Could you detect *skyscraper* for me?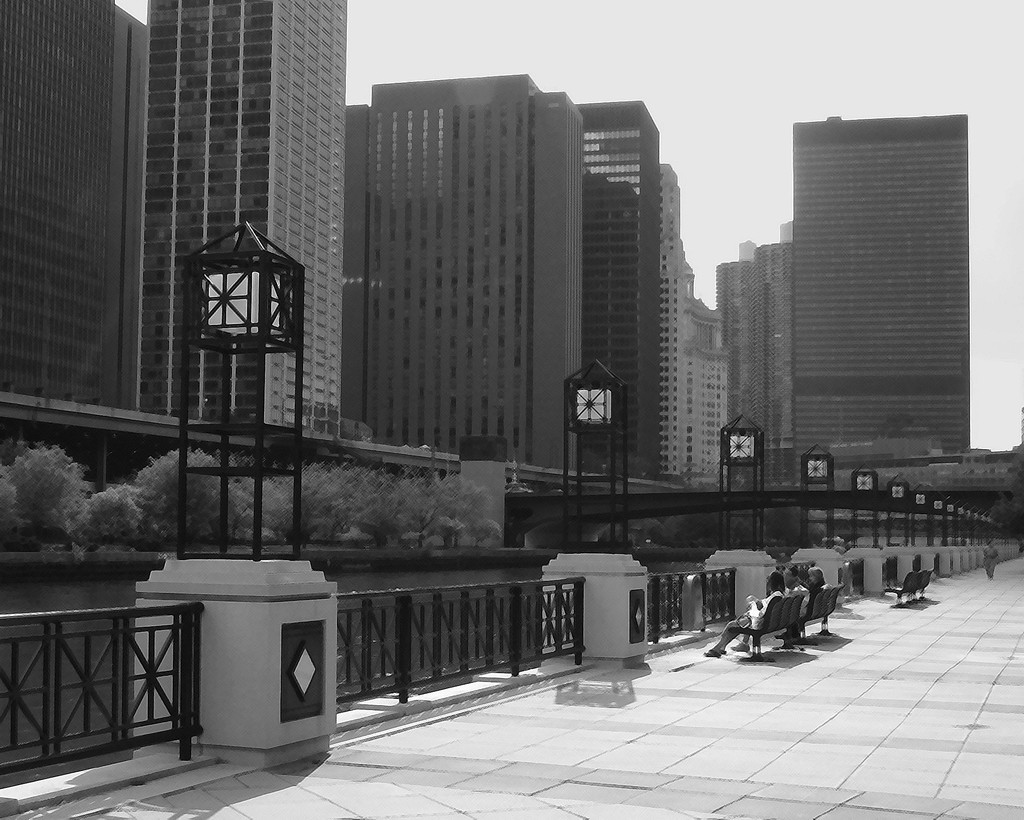
Detection result: bbox=[789, 106, 972, 450].
